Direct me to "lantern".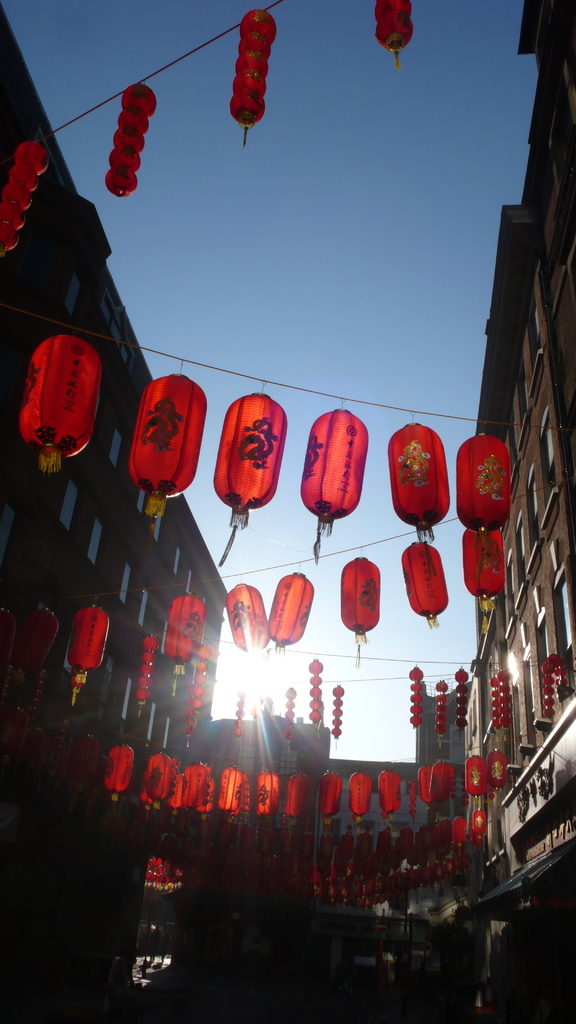
Direction: [237, 685, 244, 738].
